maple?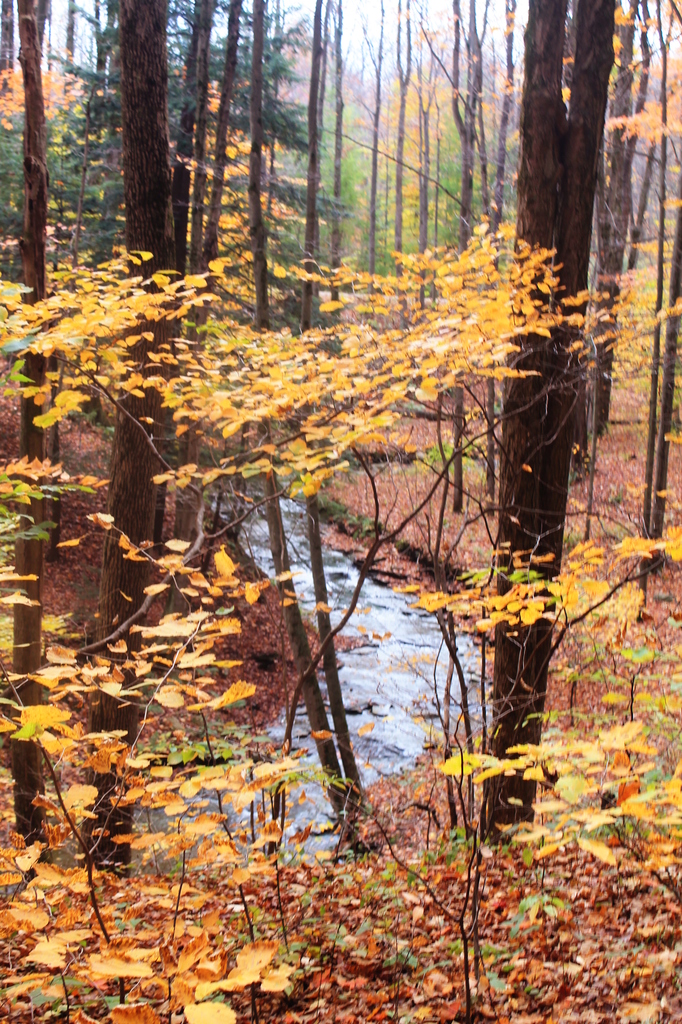
(left=0, top=549, right=284, bottom=944)
